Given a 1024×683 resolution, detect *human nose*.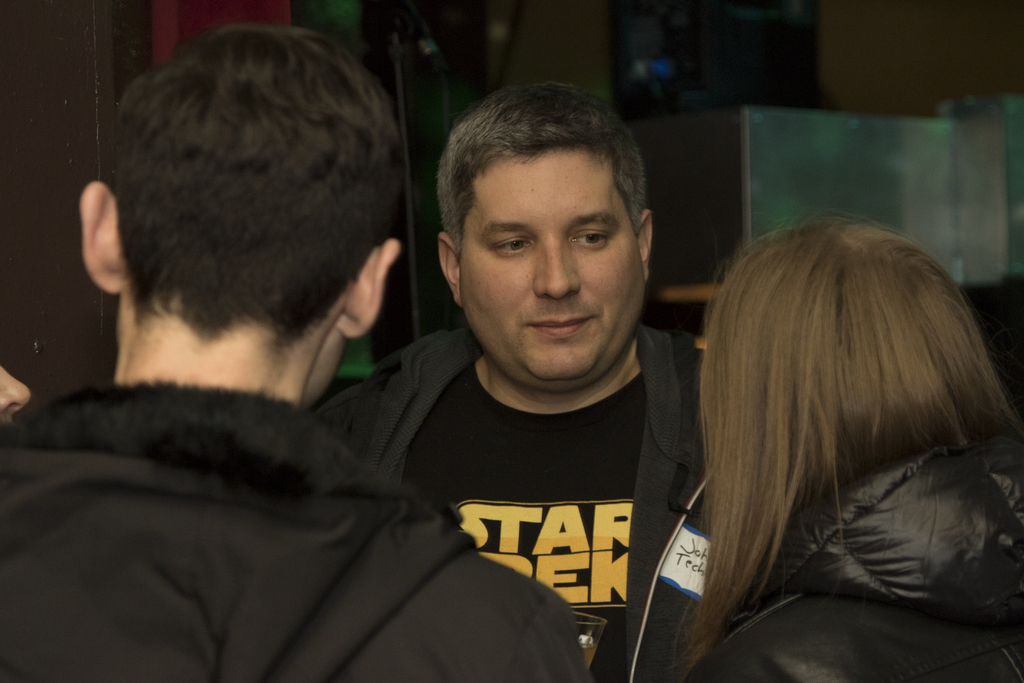
(left=535, top=239, right=578, bottom=304).
